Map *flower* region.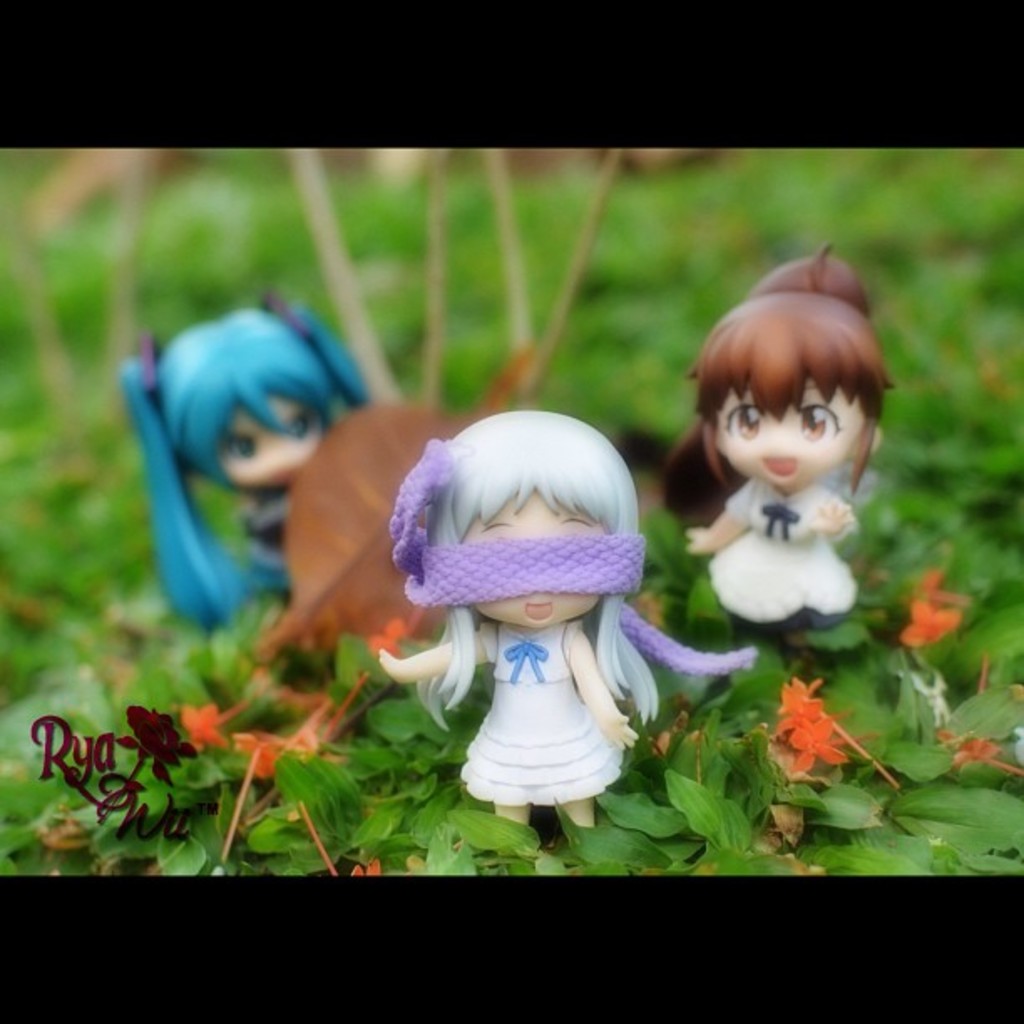
Mapped to 775:679:820:730.
